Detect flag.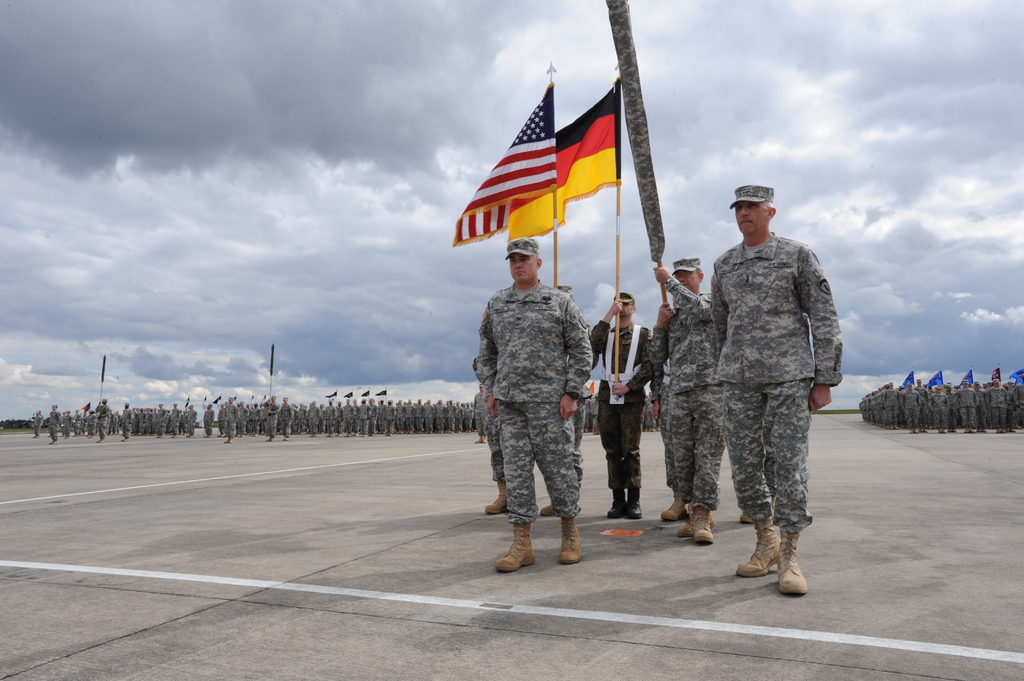
Detected at 263/390/268/403.
